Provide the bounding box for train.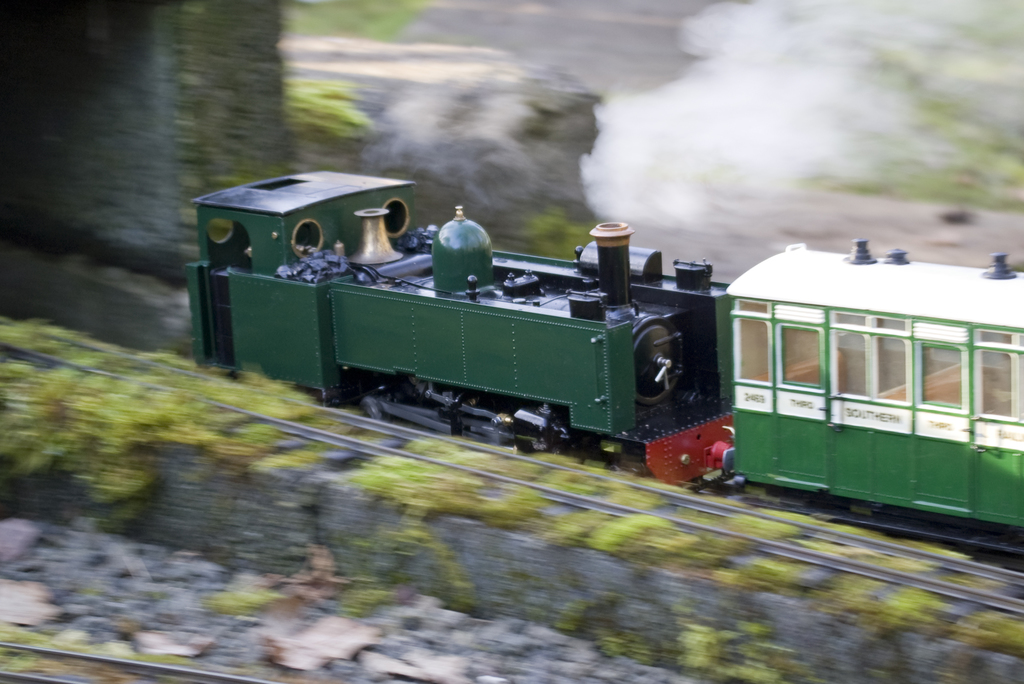
bbox=[193, 169, 1023, 542].
